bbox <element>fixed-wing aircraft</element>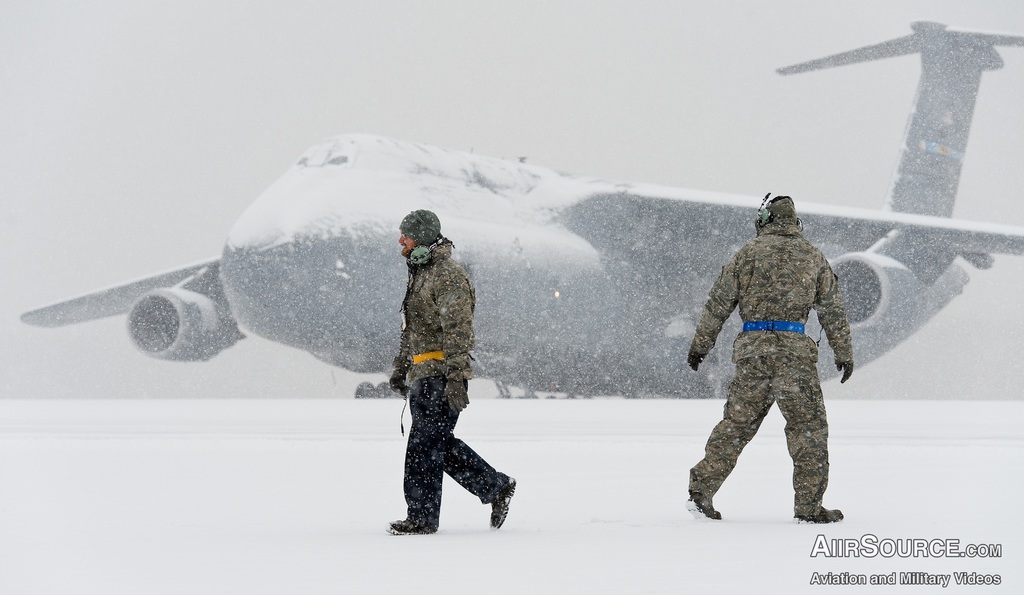
25 17 1023 397
